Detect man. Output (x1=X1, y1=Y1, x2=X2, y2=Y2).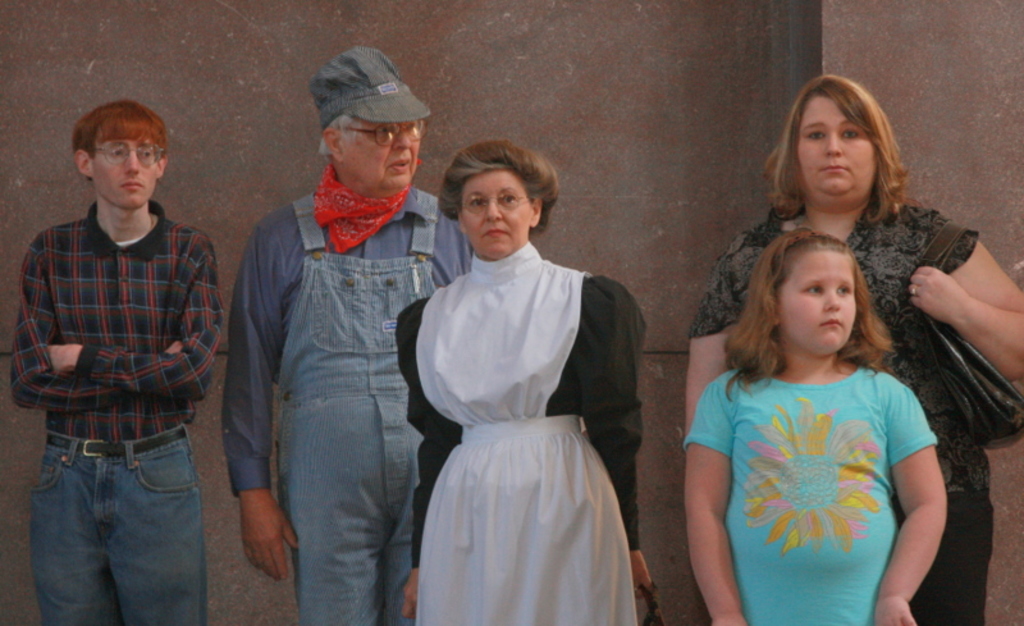
(x1=13, y1=99, x2=230, y2=625).
